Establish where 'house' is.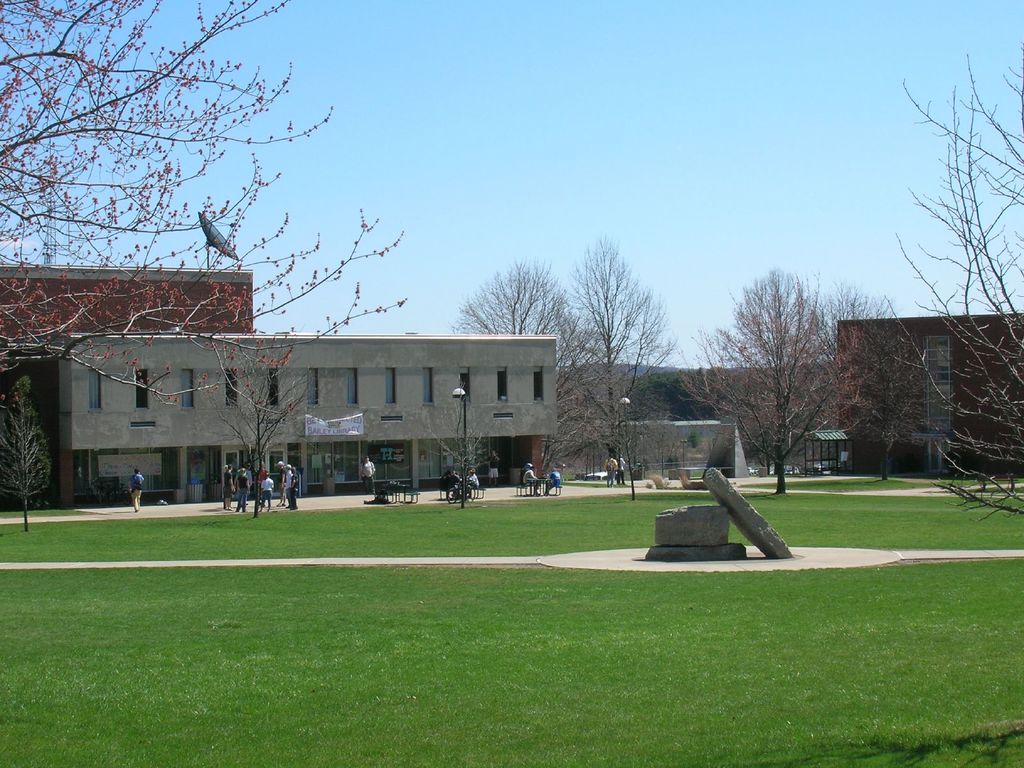
Established at {"left": 834, "top": 311, "right": 1023, "bottom": 475}.
